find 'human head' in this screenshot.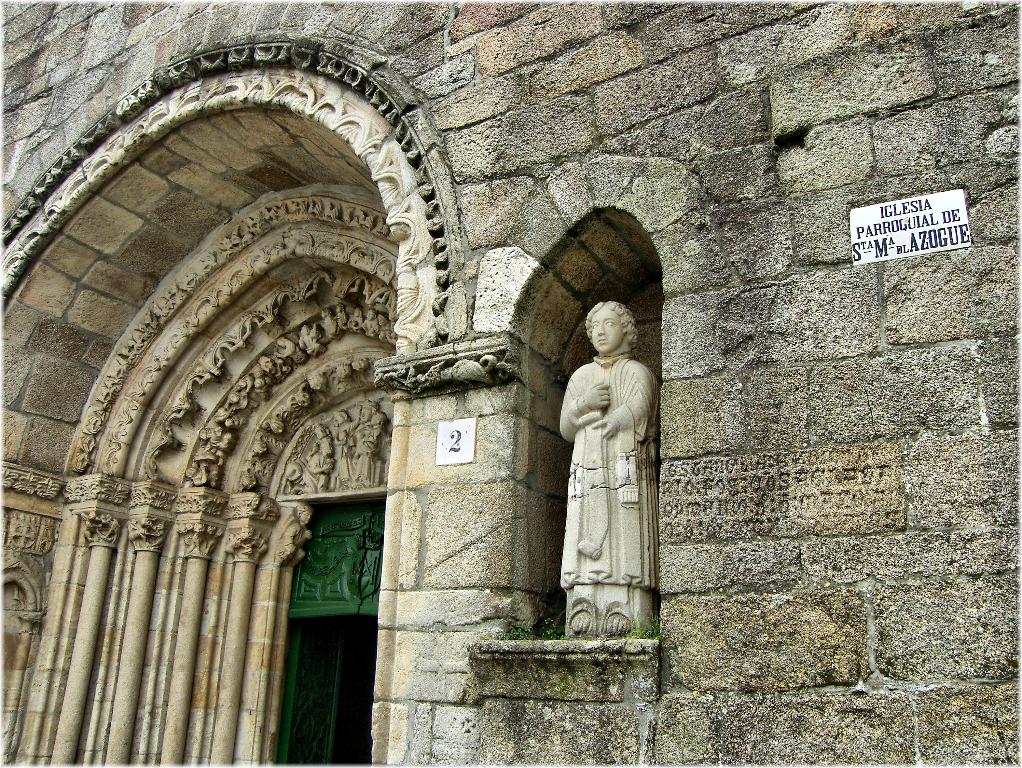
The bounding box for 'human head' is [319, 438, 335, 456].
